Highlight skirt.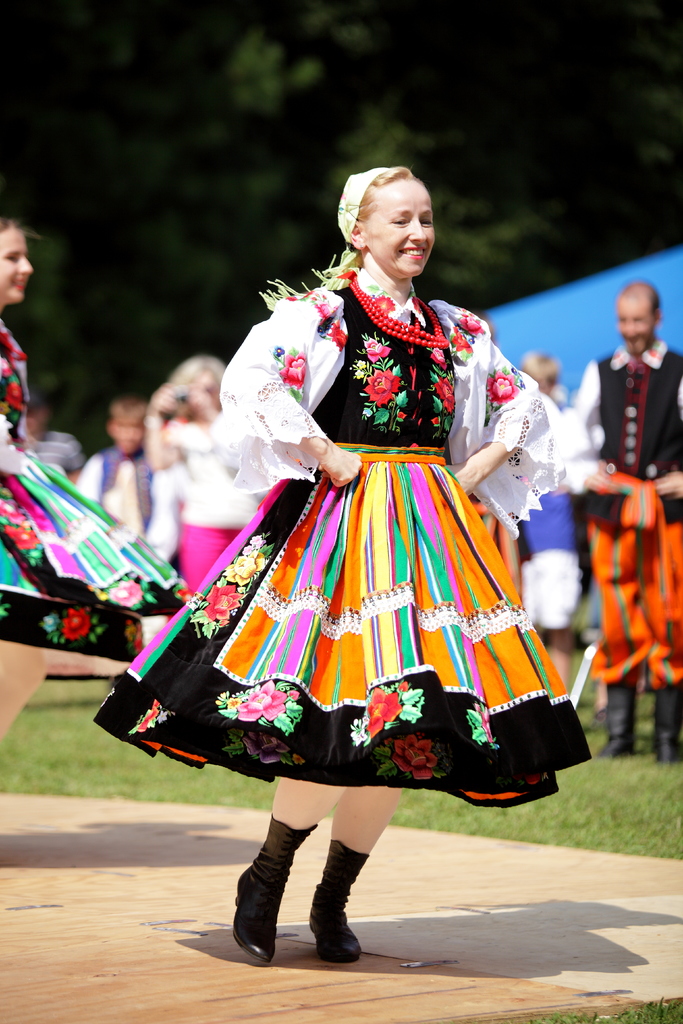
Highlighted region: region(126, 445, 579, 709).
